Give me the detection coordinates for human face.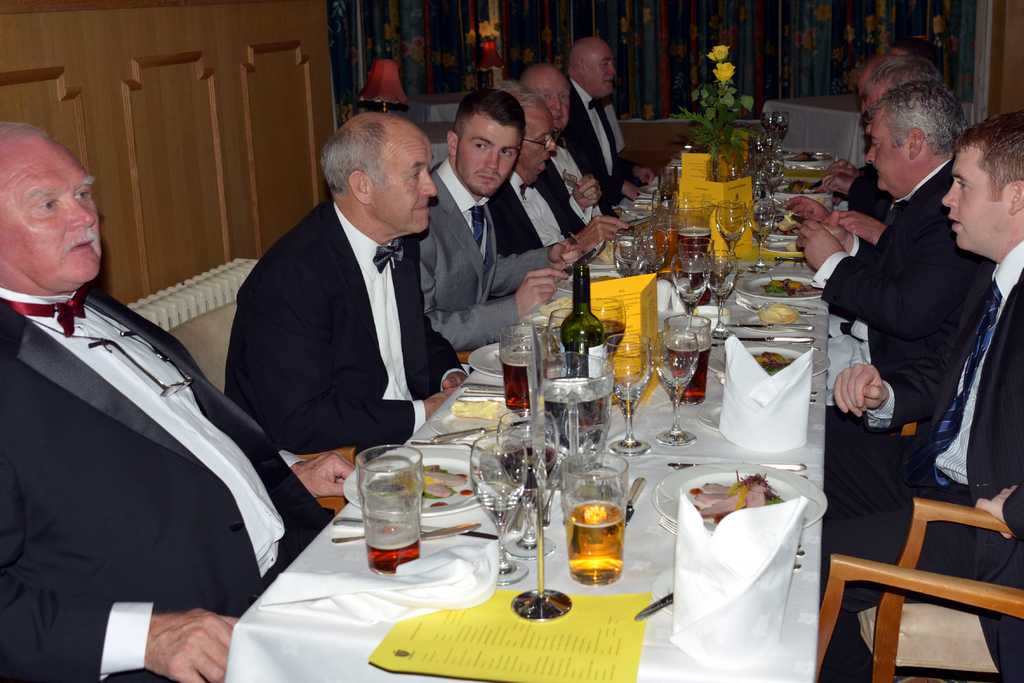
0/131/100/280.
